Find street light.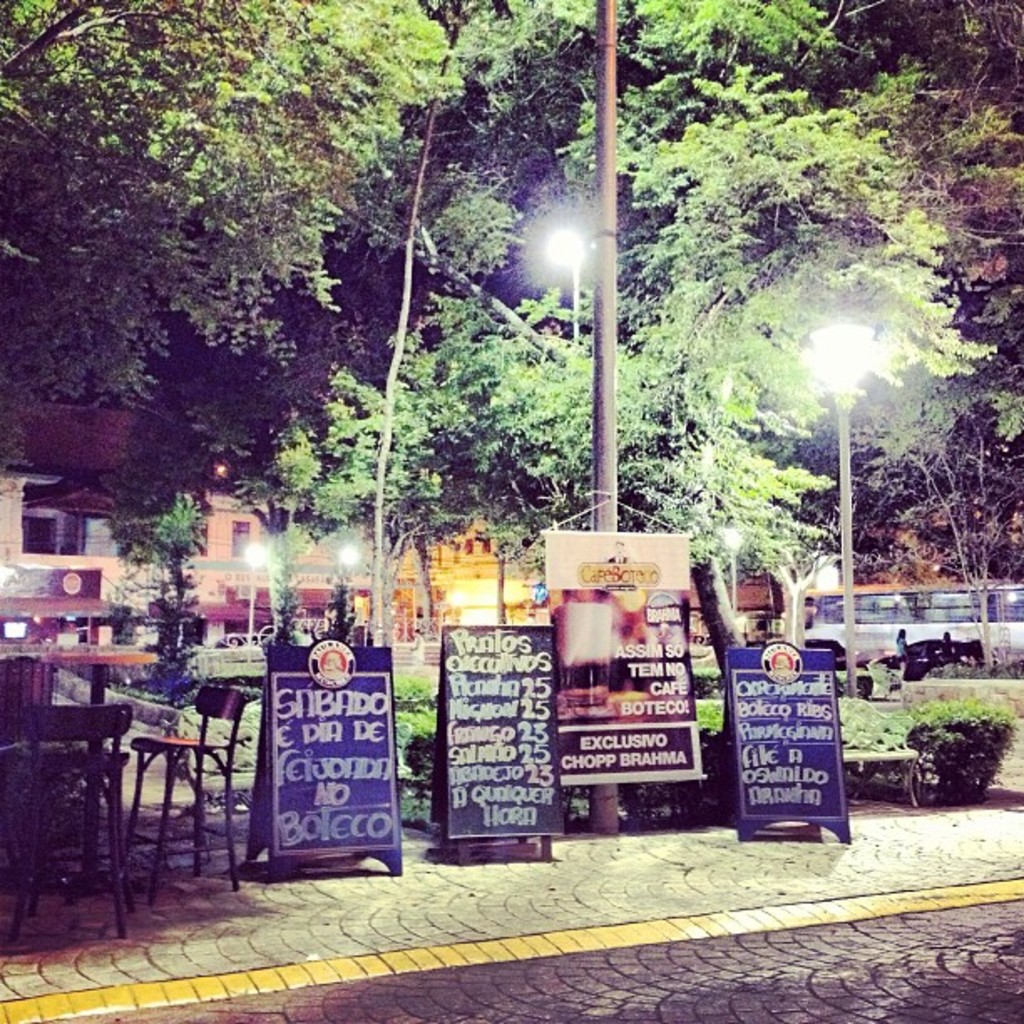
box=[542, 224, 596, 351].
